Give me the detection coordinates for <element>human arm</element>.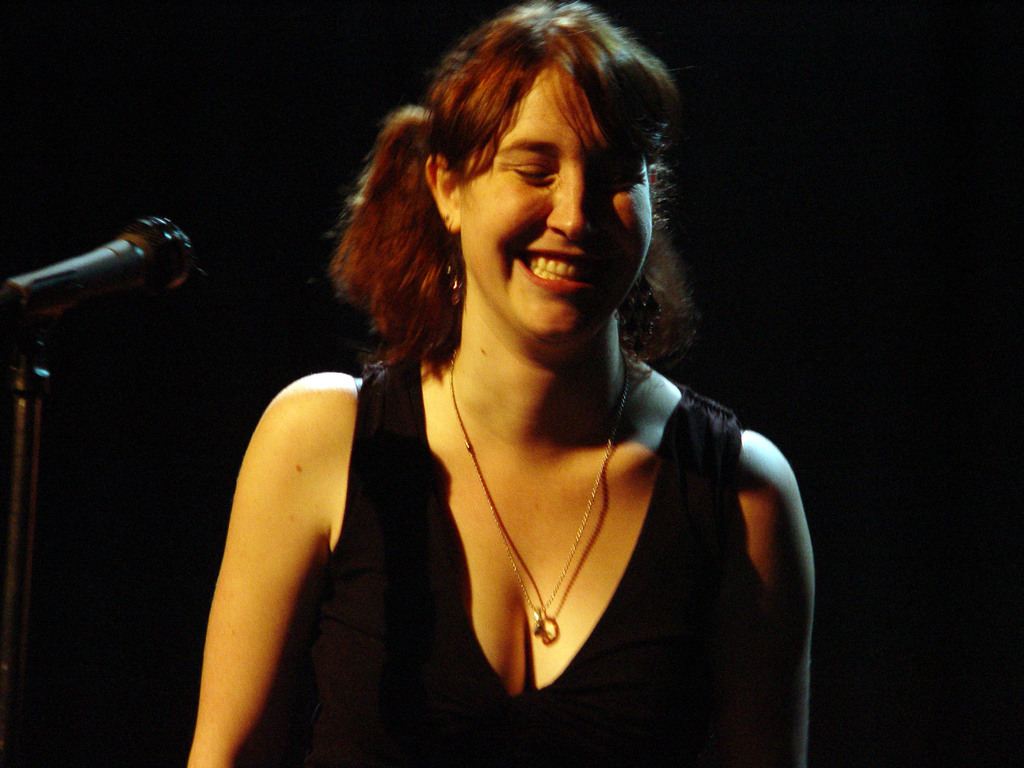
detection(205, 351, 346, 749).
